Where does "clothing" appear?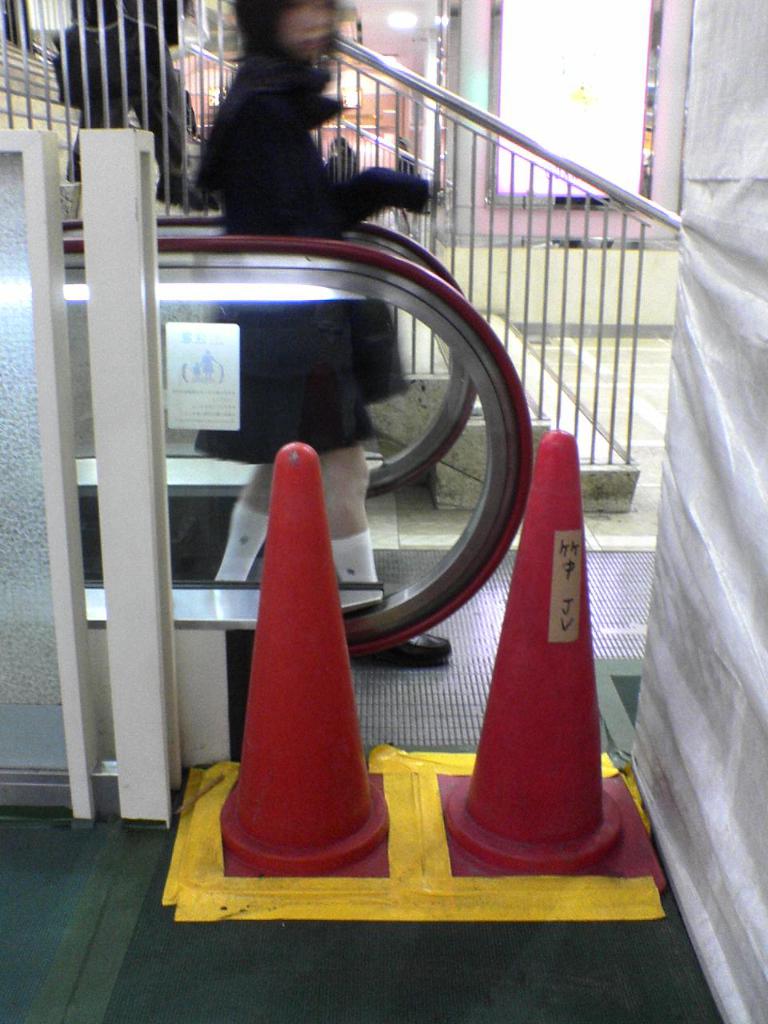
Appears at Rect(178, 46, 426, 452).
